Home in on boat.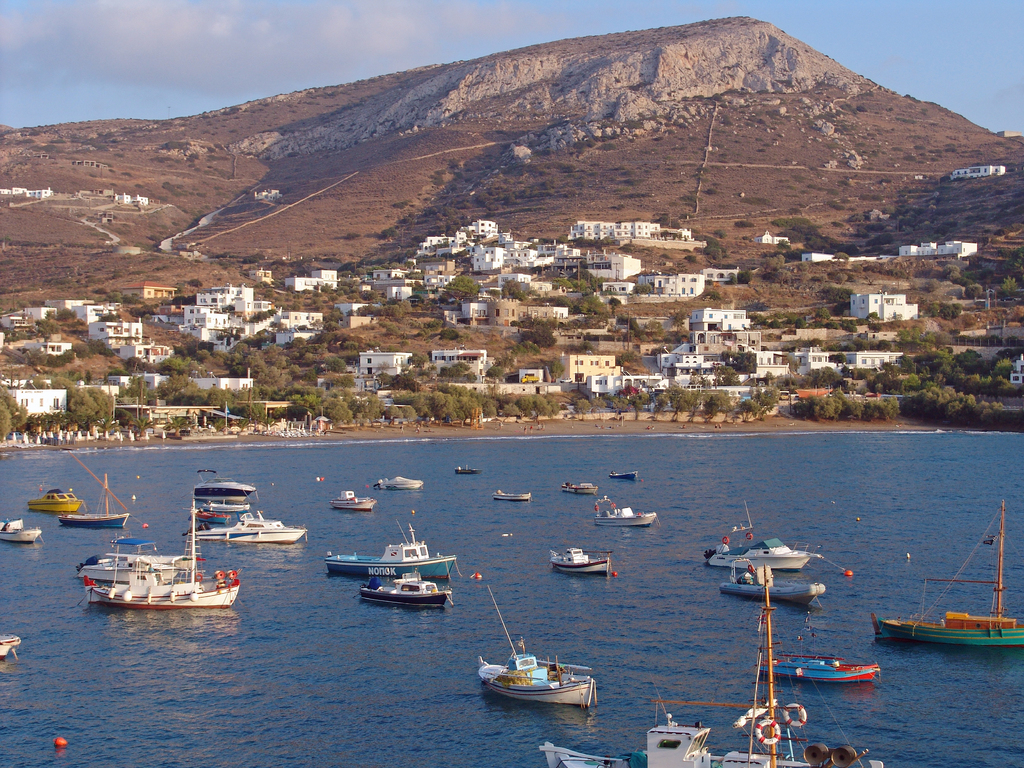
Homed in at 0,518,39,543.
